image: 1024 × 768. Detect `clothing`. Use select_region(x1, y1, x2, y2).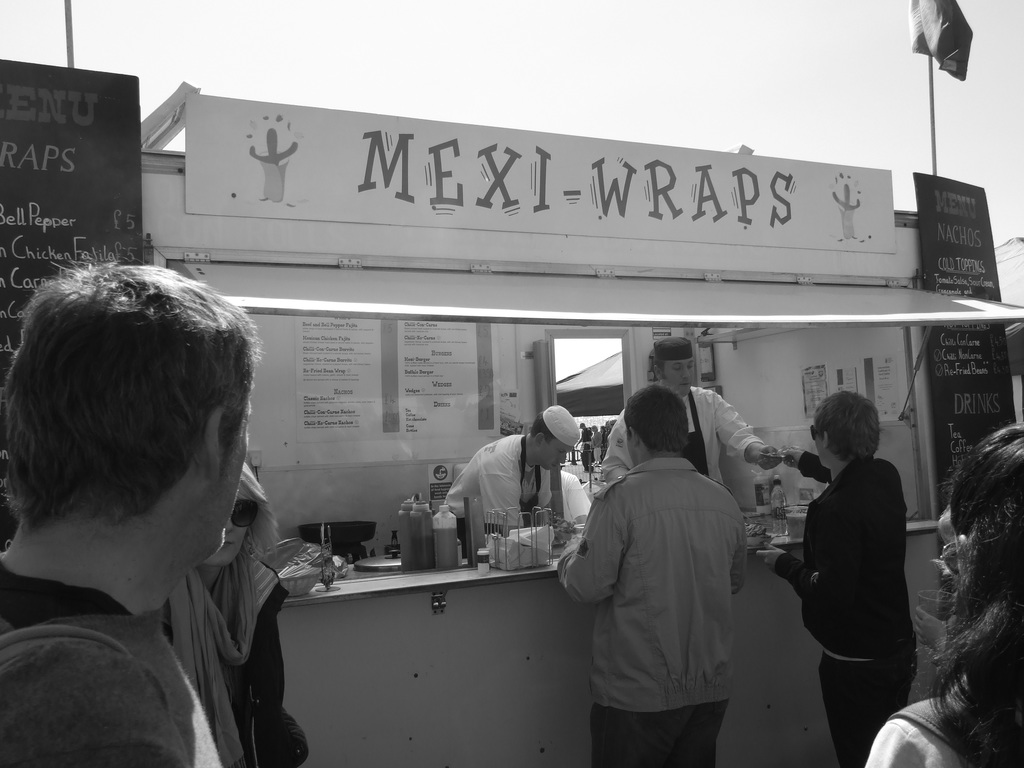
select_region(868, 695, 985, 767).
